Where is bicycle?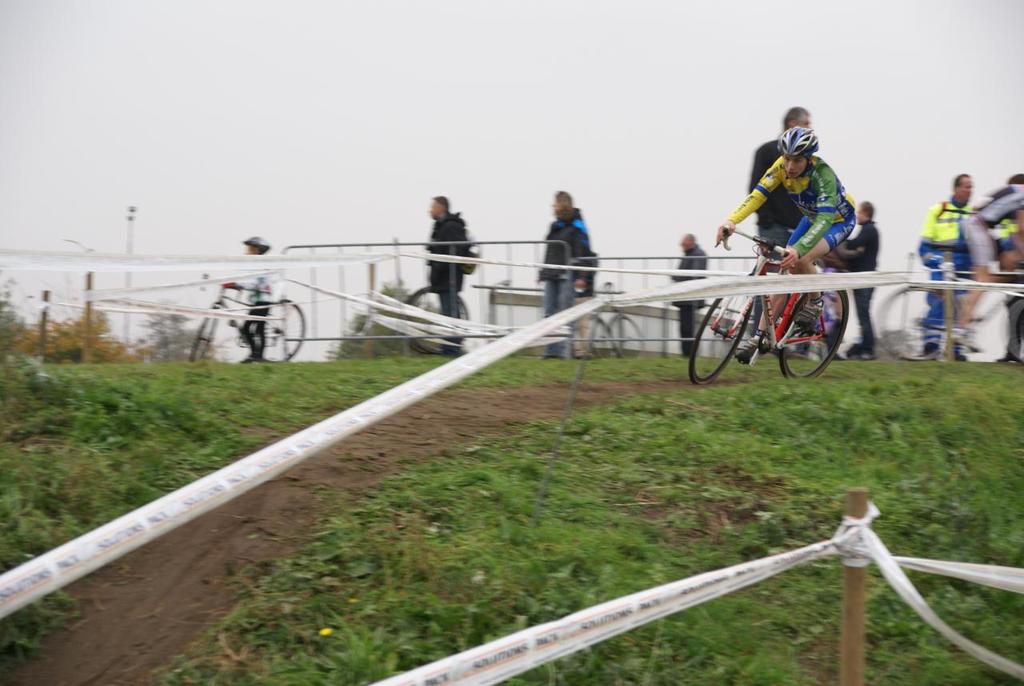
<bbox>874, 258, 1023, 363</bbox>.
